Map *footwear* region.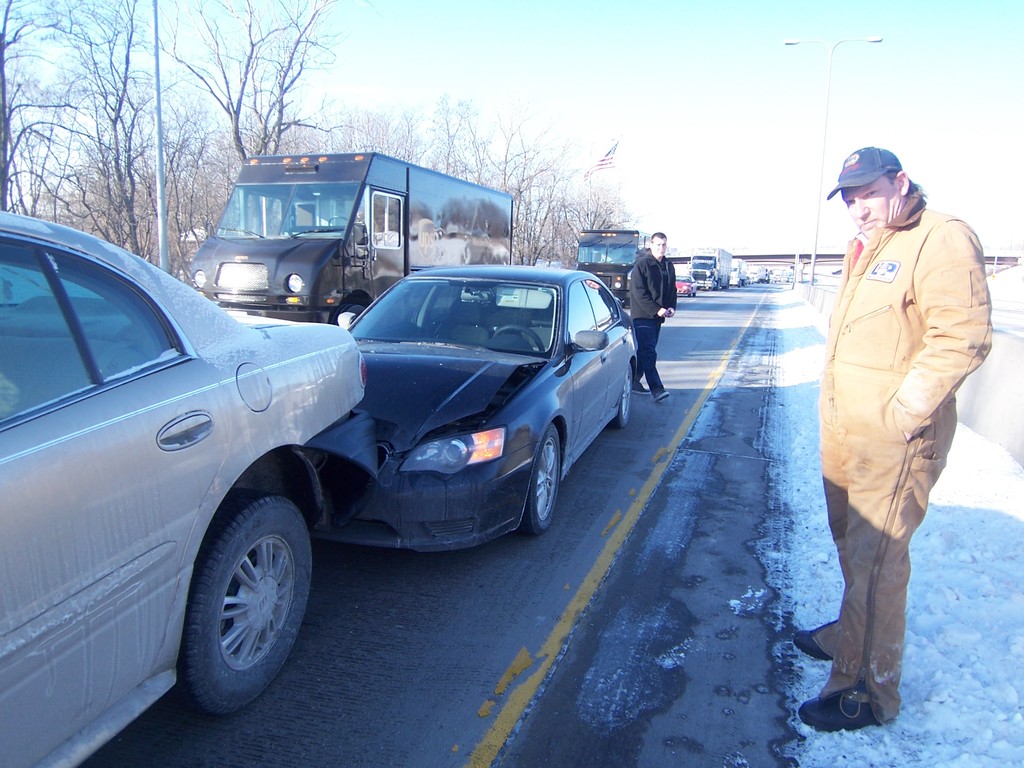
Mapped to 632/385/649/395.
